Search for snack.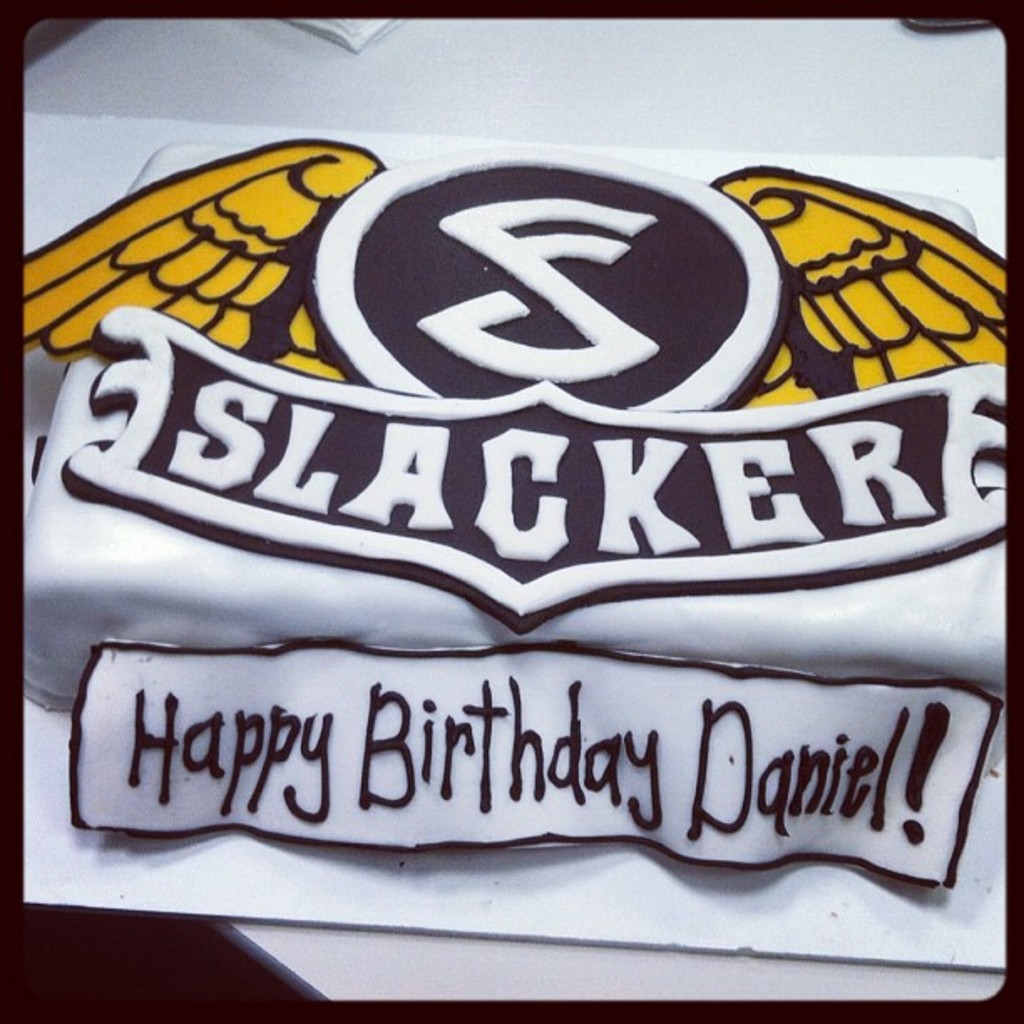
Found at BBox(18, 124, 1001, 873).
